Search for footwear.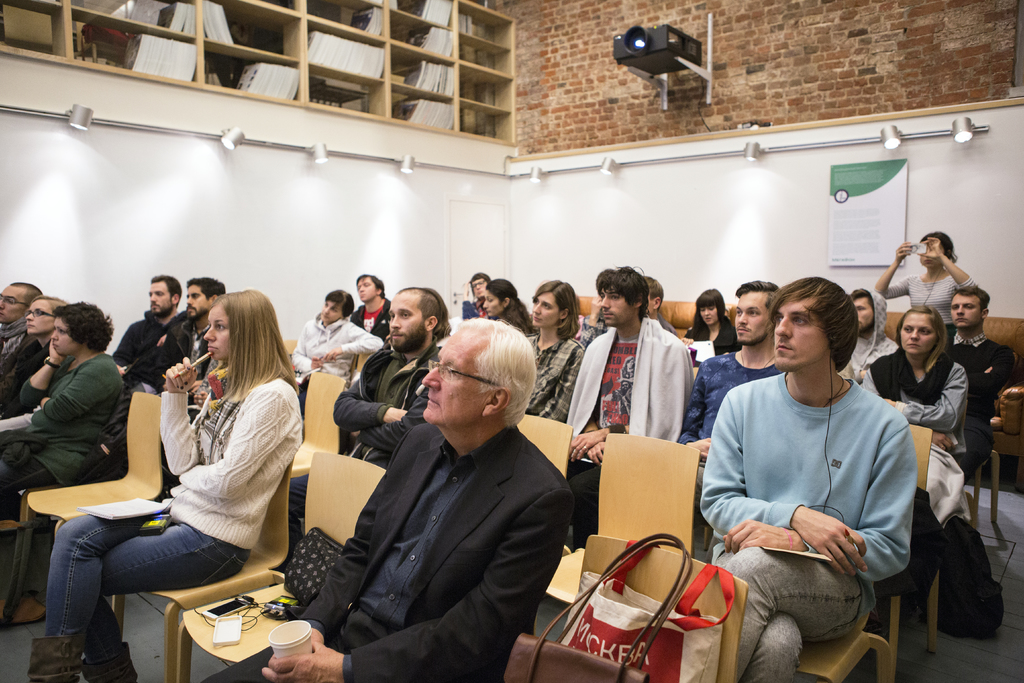
Found at (83, 640, 136, 682).
